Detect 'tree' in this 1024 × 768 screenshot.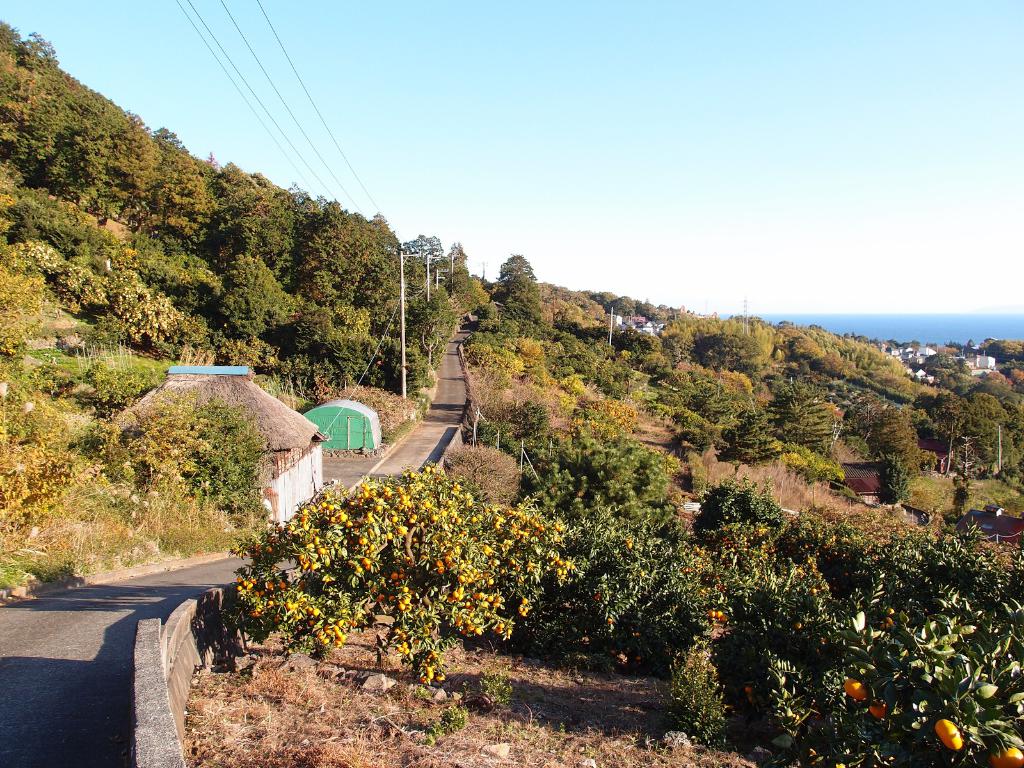
Detection: bbox=[237, 458, 578, 672].
